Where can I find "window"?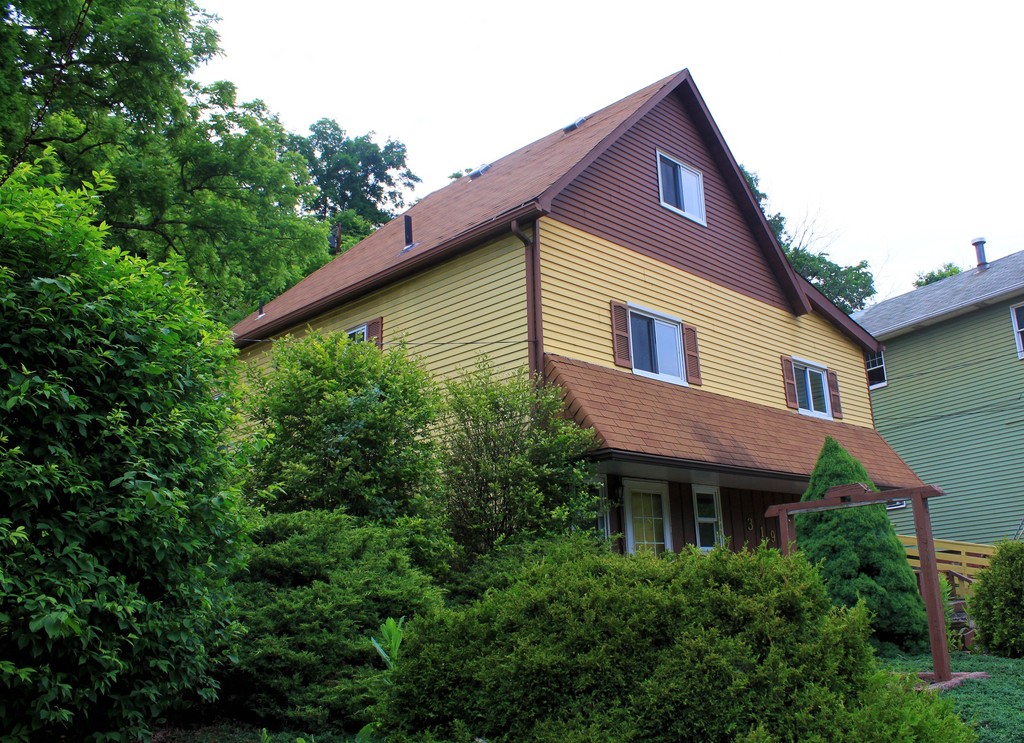
You can find it at 783,354,840,420.
